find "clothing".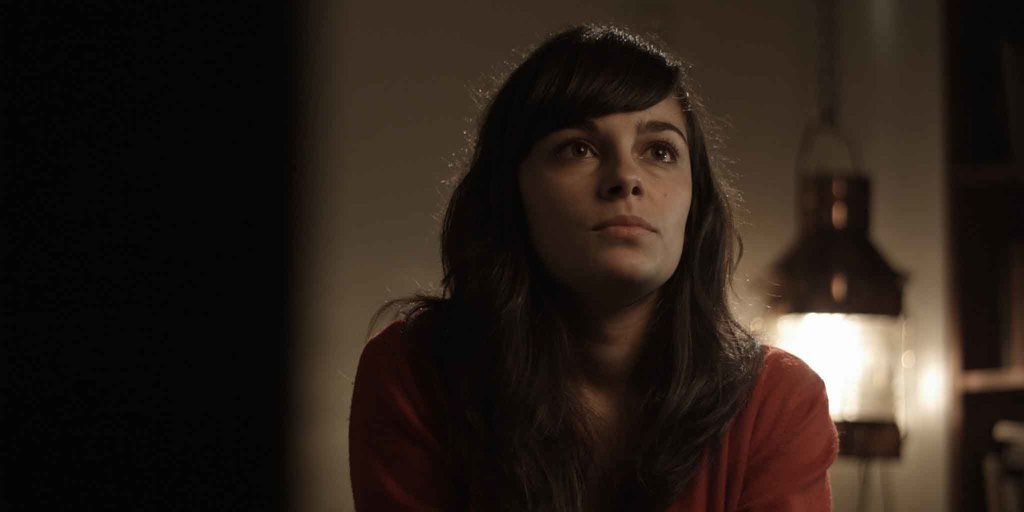
crop(345, 312, 840, 511).
